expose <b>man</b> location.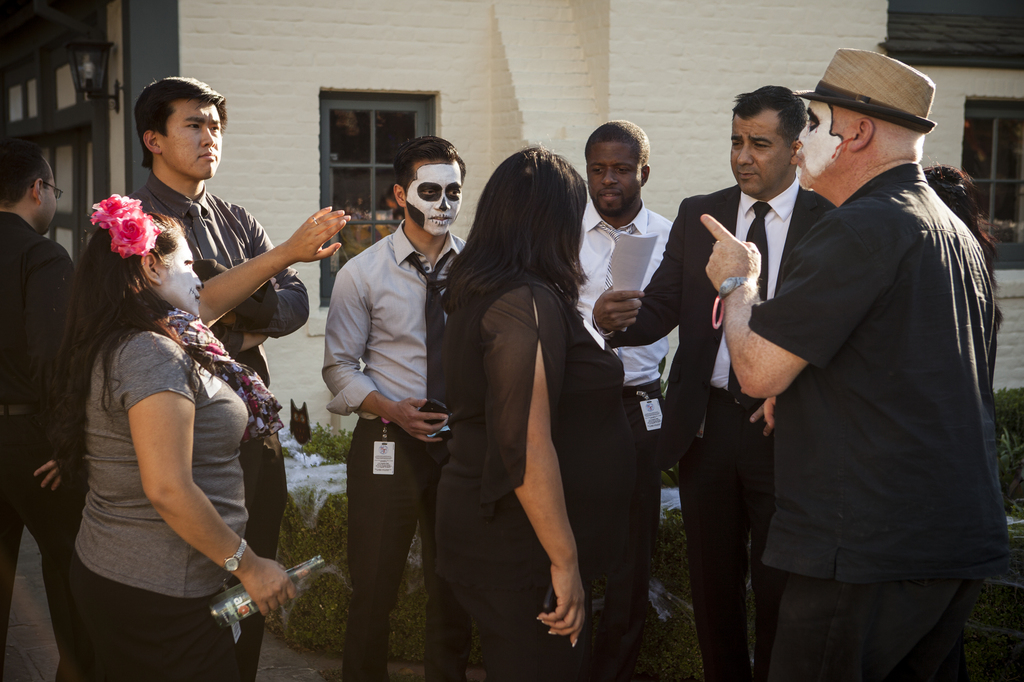
Exposed at <bbox>577, 86, 842, 681</bbox>.
